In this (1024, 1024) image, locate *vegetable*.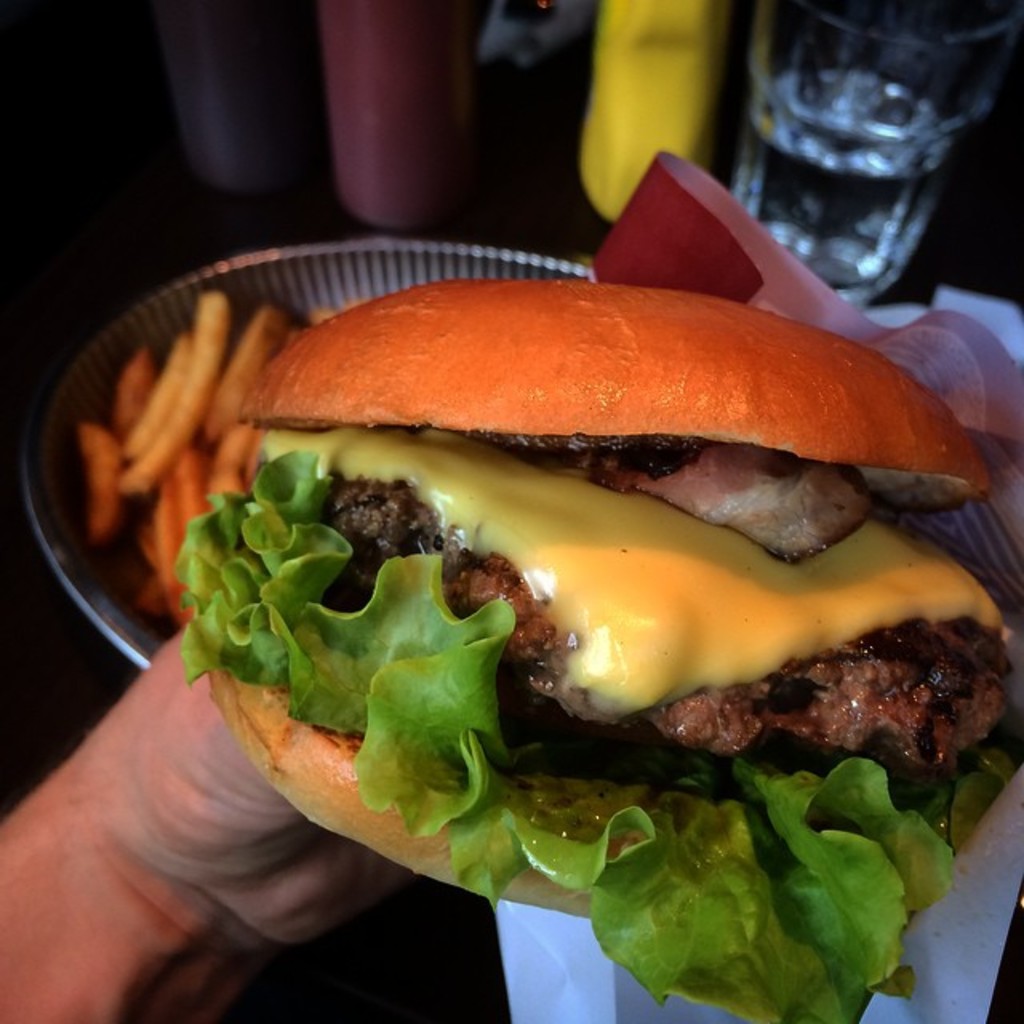
Bounding box: <bbox>163, 446, 611, 907</bbox>.
